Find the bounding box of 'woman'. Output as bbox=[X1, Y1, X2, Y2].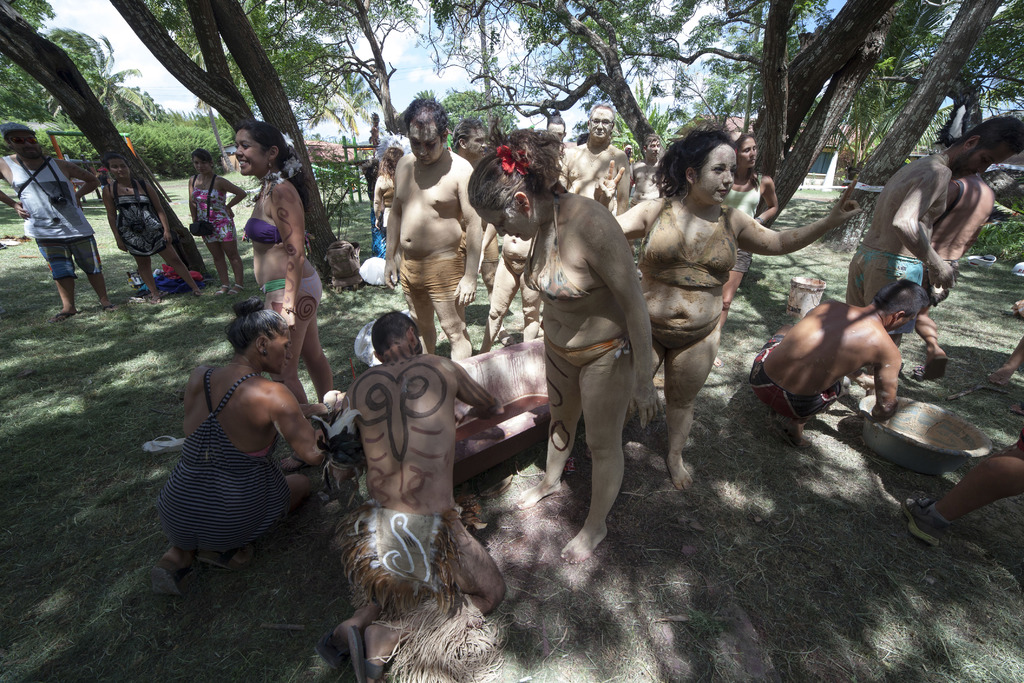
bbox=[189, 145, 242, 294].
